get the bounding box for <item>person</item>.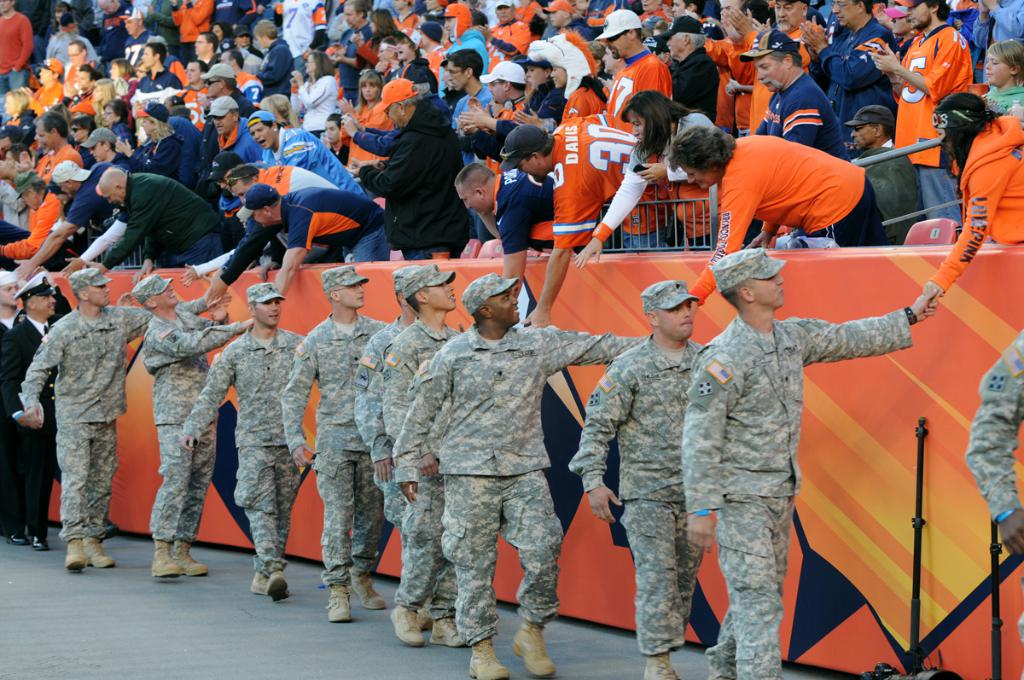
[237, 176, 387, 311].
